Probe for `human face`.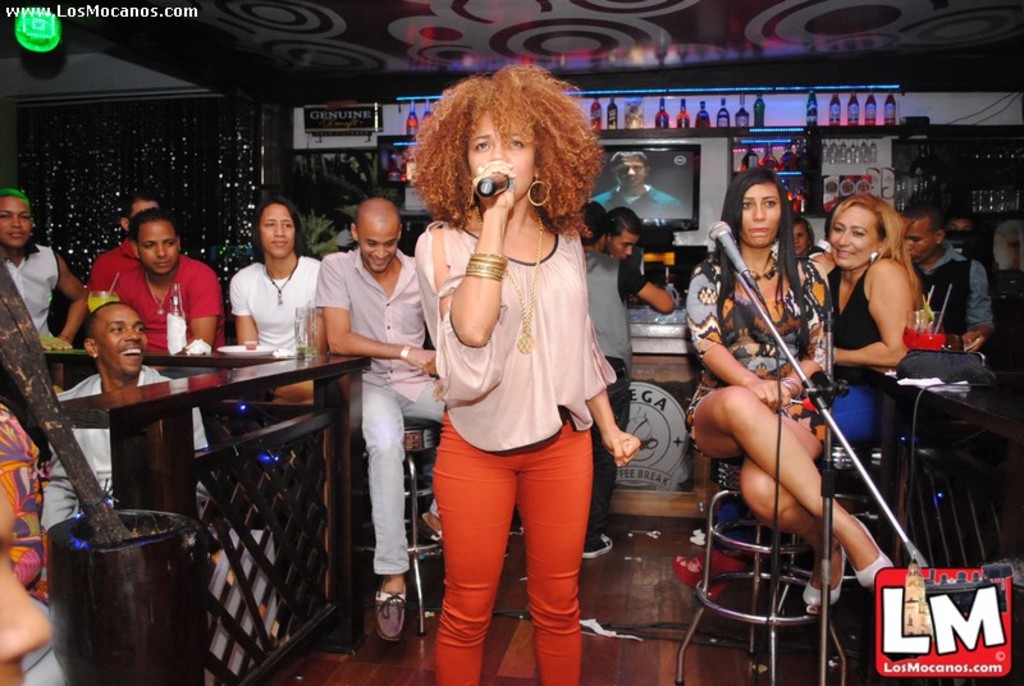
Probe result: (466,114,532,201).
